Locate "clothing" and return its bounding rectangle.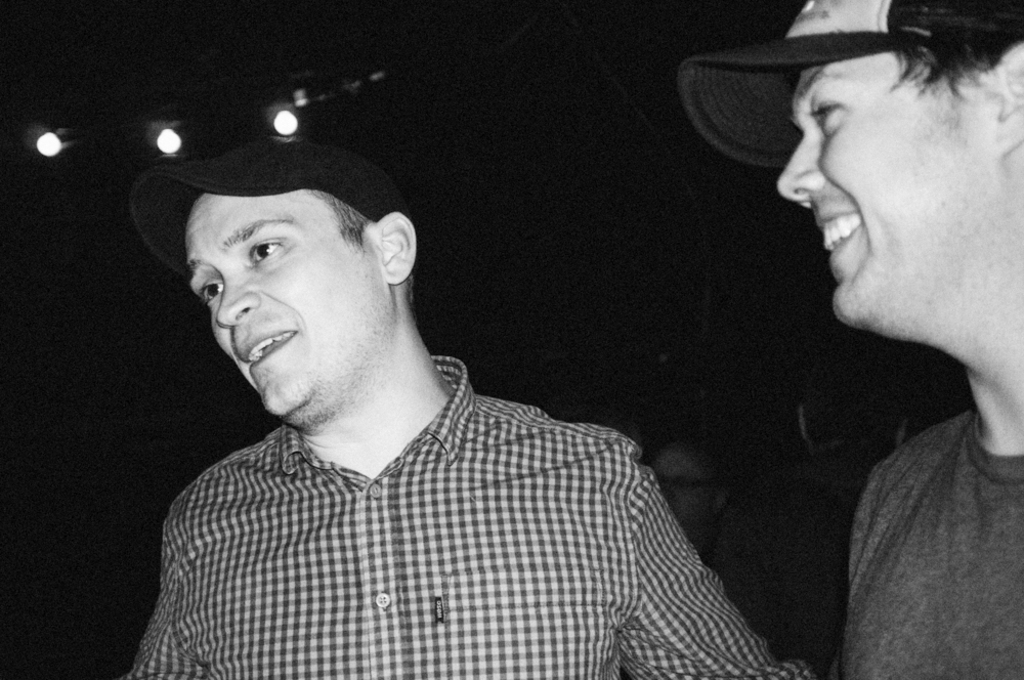
BBox(90, 340, 788, 675).
